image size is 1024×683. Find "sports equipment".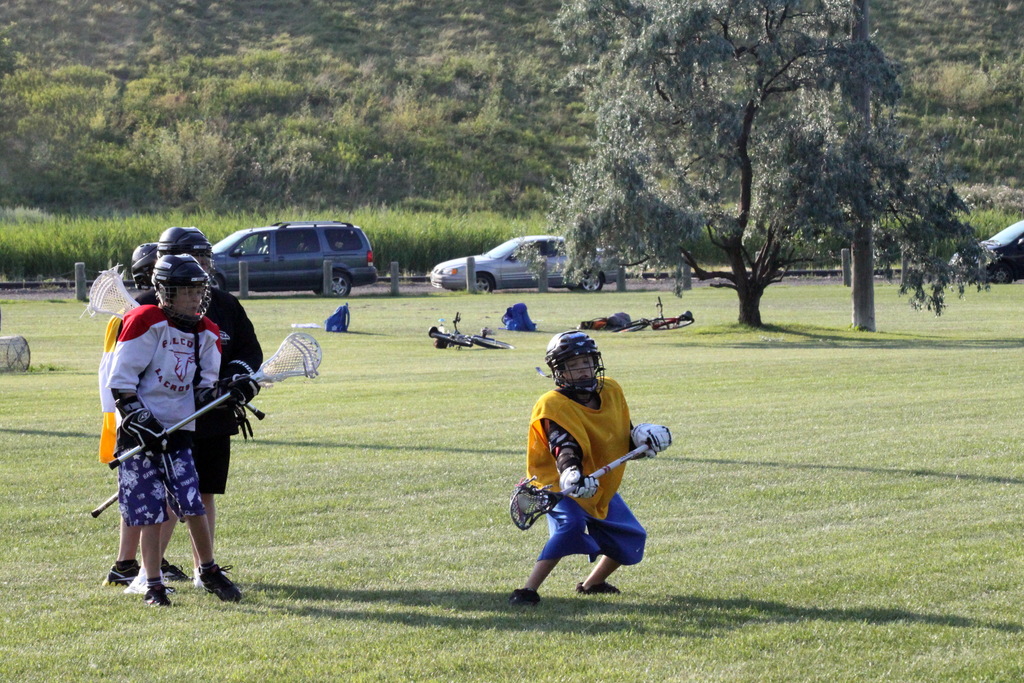
(89, 491, 119, 520).
